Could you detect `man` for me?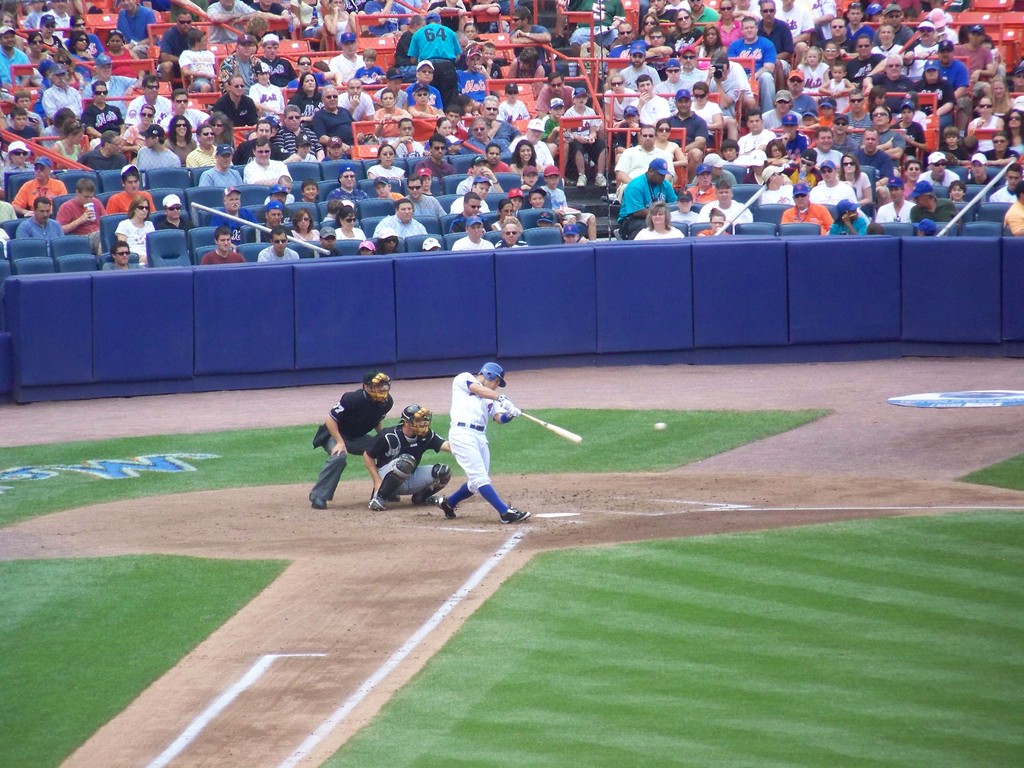
Detection result: 536/76/578/116.
